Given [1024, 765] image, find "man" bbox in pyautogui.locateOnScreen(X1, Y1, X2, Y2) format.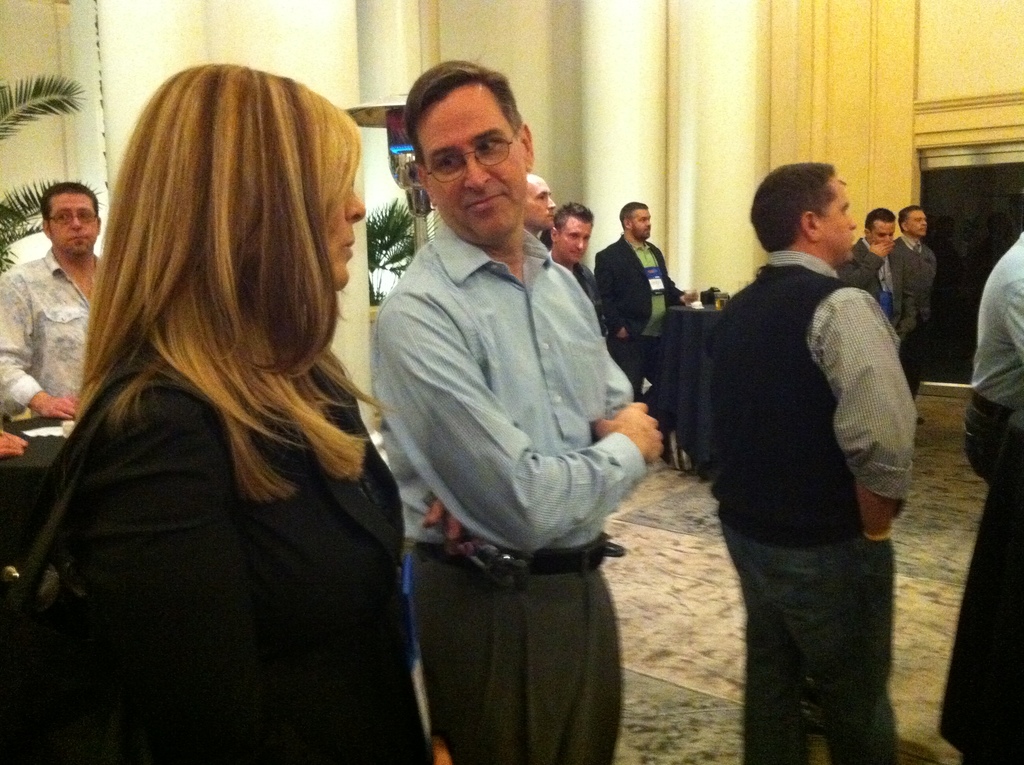
pyautogui.locateOnScreen(836, 206, 915, 337).
